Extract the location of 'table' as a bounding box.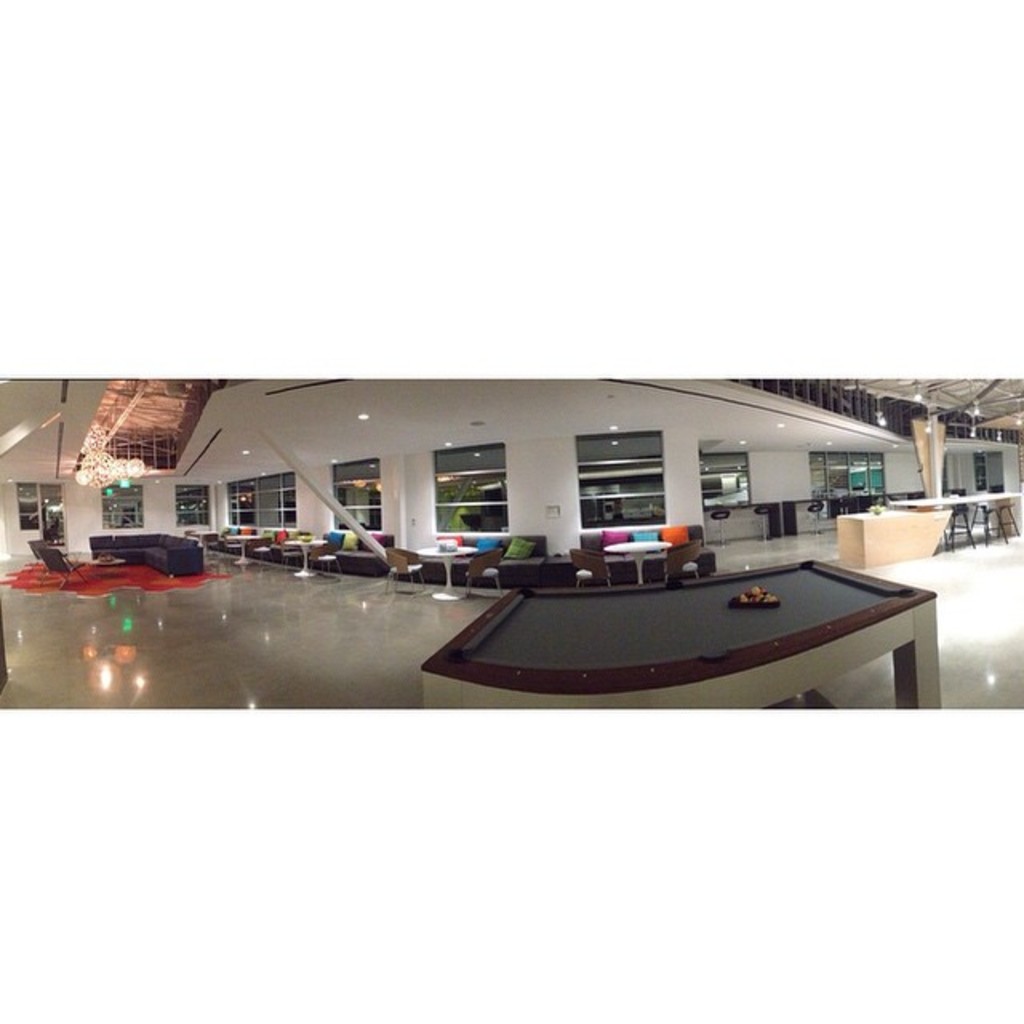
[414, 539, 478, 598].
